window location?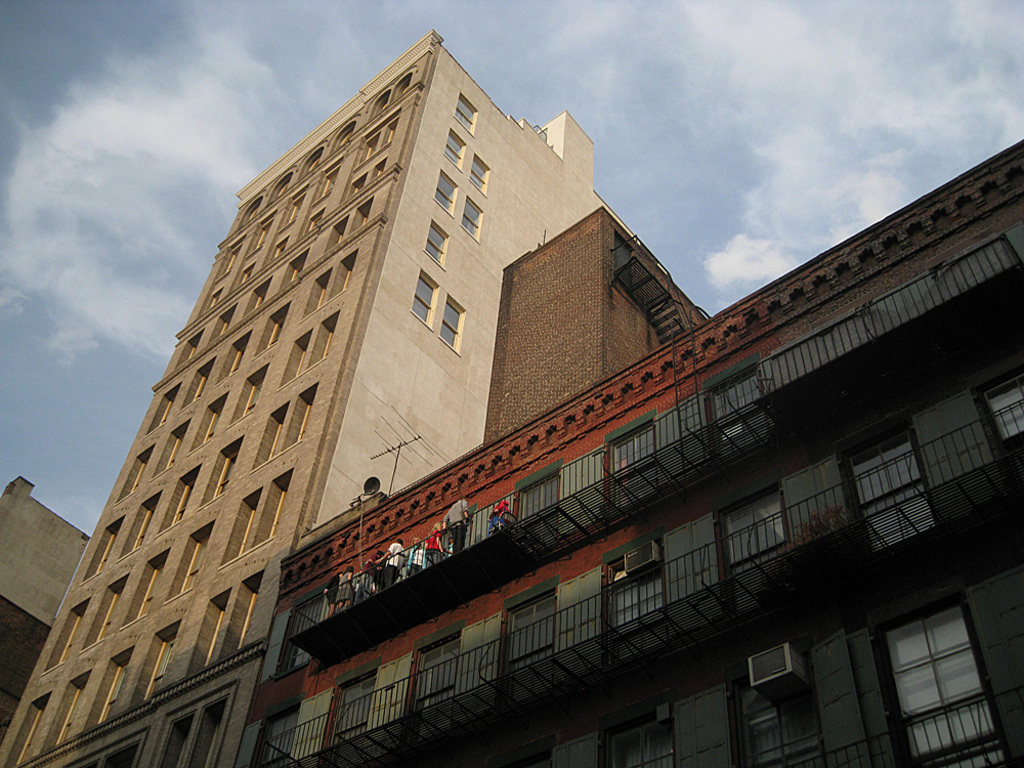
detection(464, 191, 489, 237)
